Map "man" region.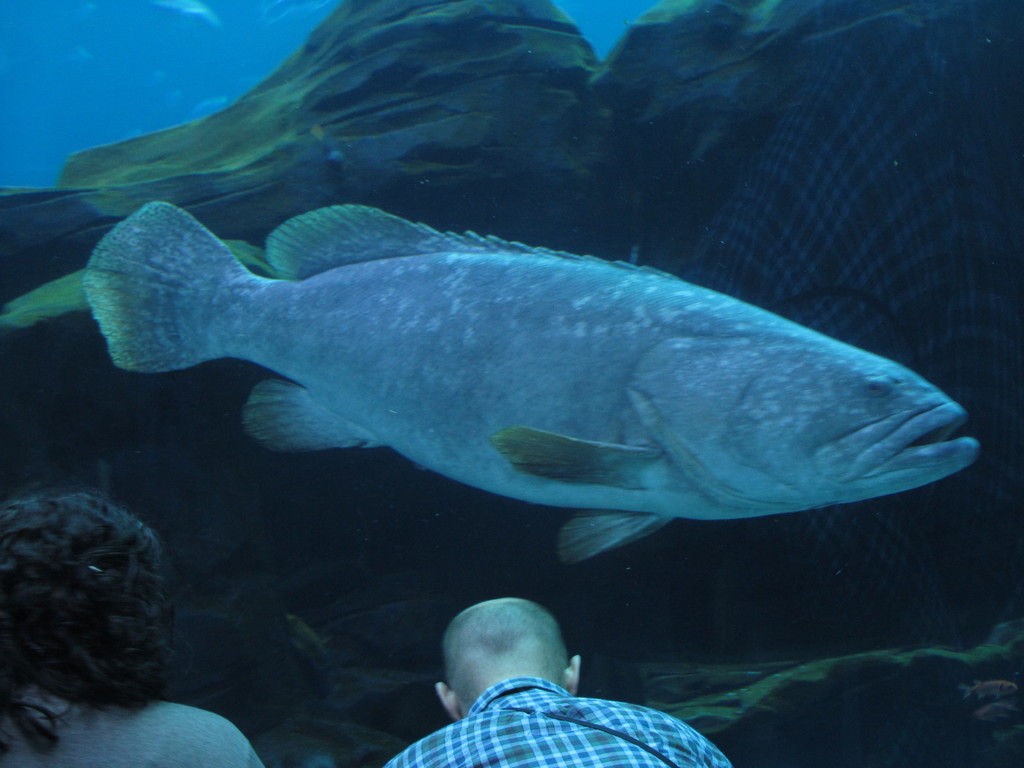
Mapped to 378,597,738,767.
